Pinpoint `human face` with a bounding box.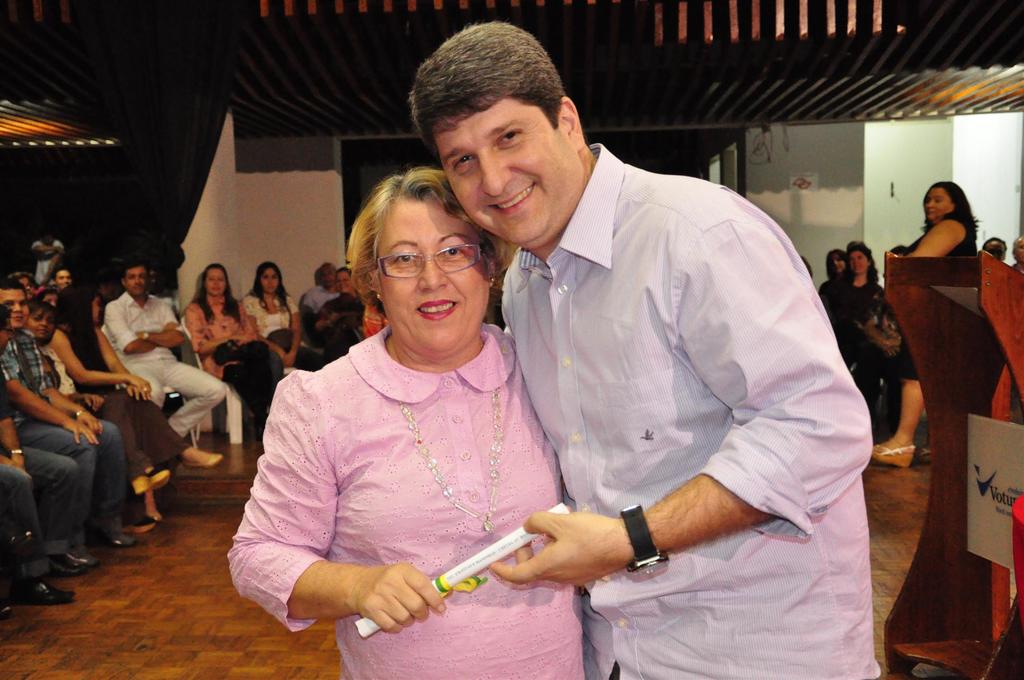
1014,236,1023,264.
